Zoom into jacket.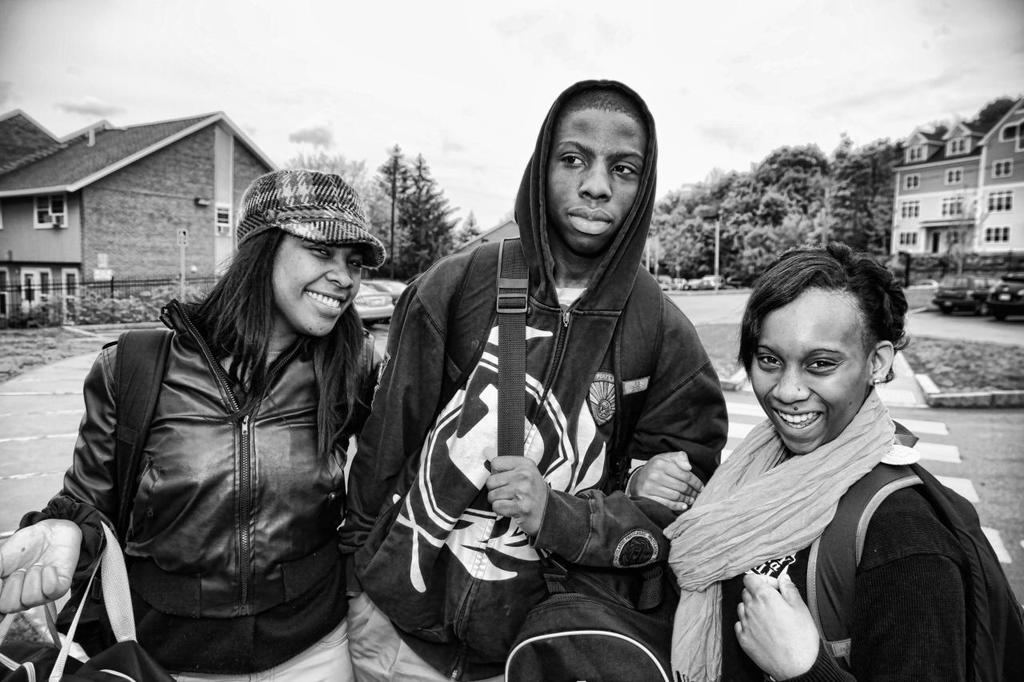
Zoom target: box=[18, 311, 394, 672].
